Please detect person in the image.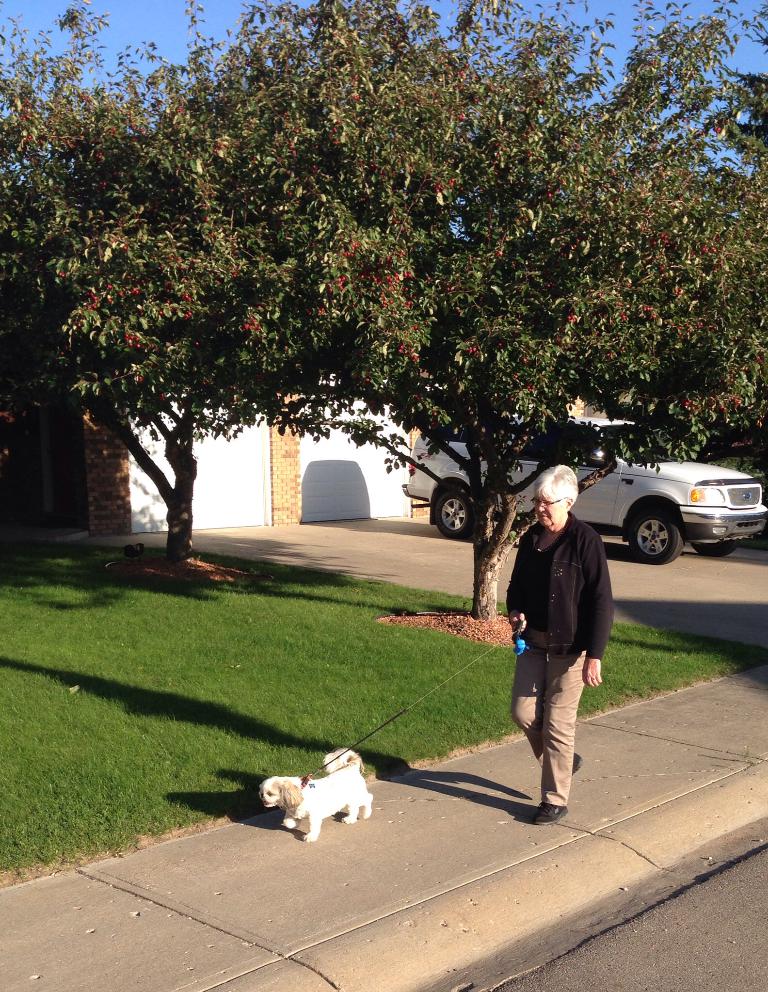
[511, 460, 618, 830].
